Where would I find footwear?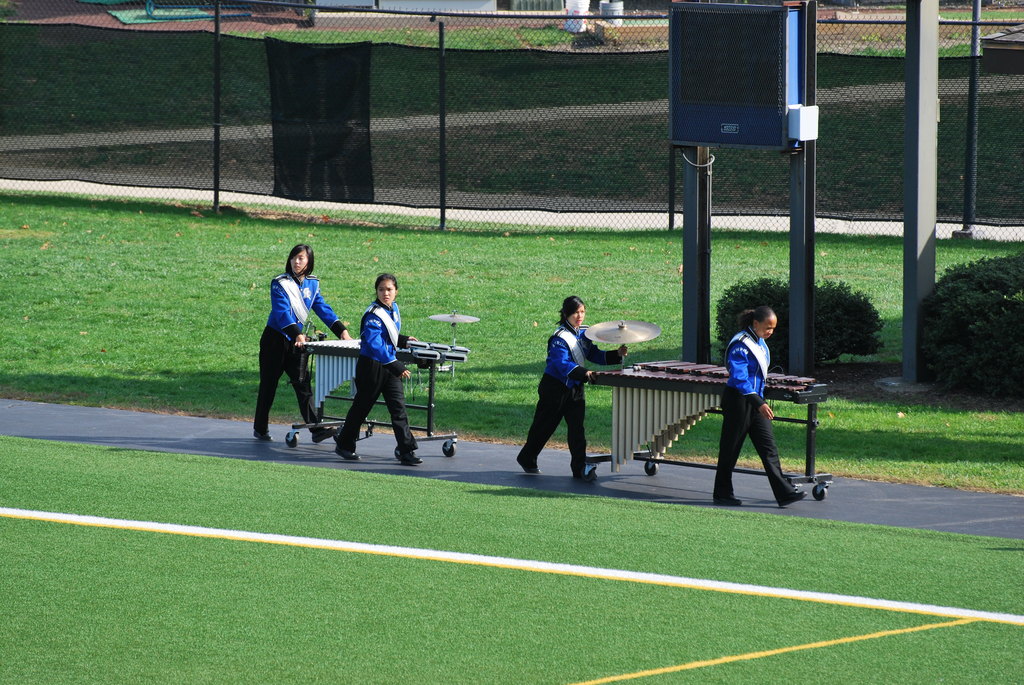
At {"x1": 517, "y1": 461, "x2": 542, "y2": 475}.
